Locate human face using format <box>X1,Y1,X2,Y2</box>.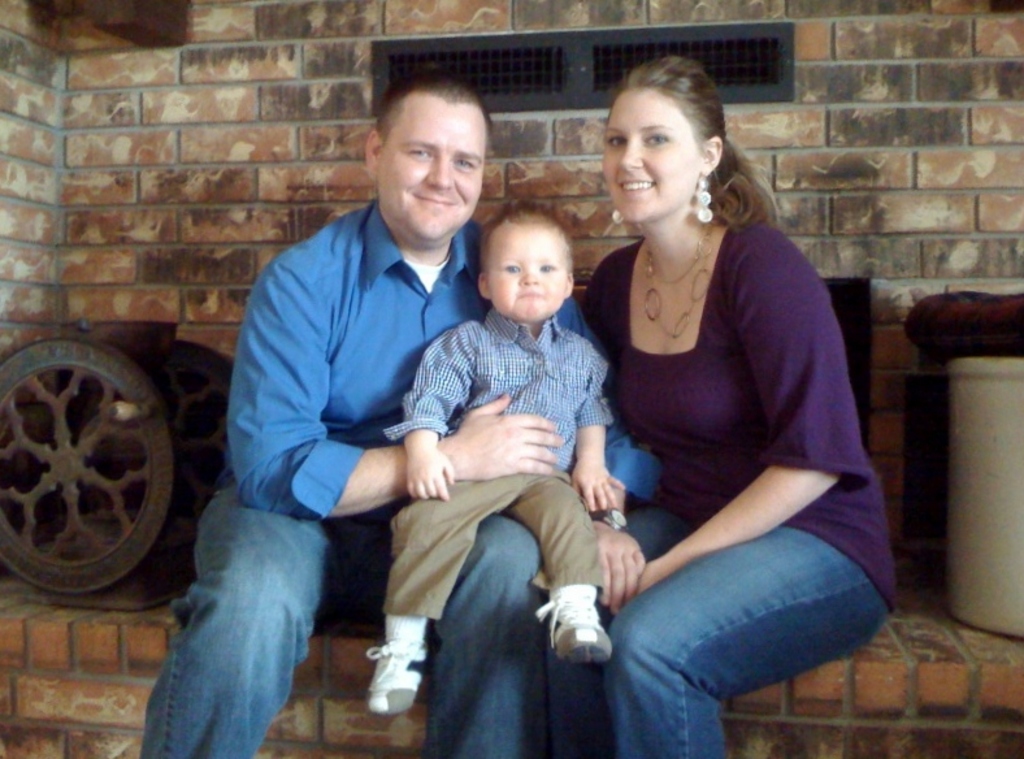
<box>374,96,486,242</box>.
